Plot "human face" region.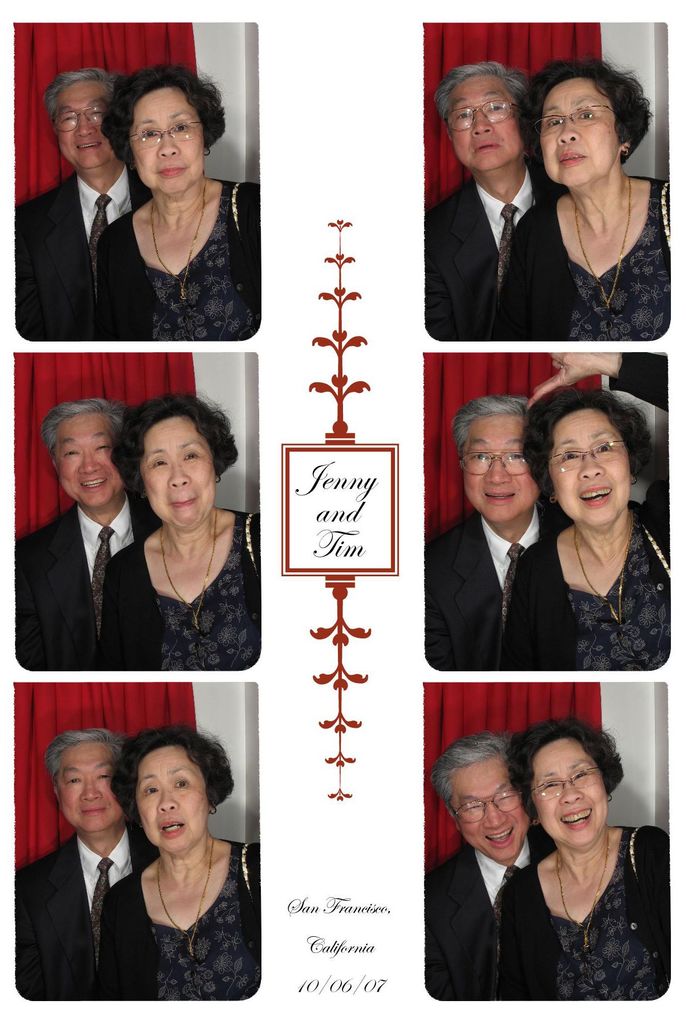
Plotted at pyautogui.locateOnScreen(56, 76, 104, 162).
